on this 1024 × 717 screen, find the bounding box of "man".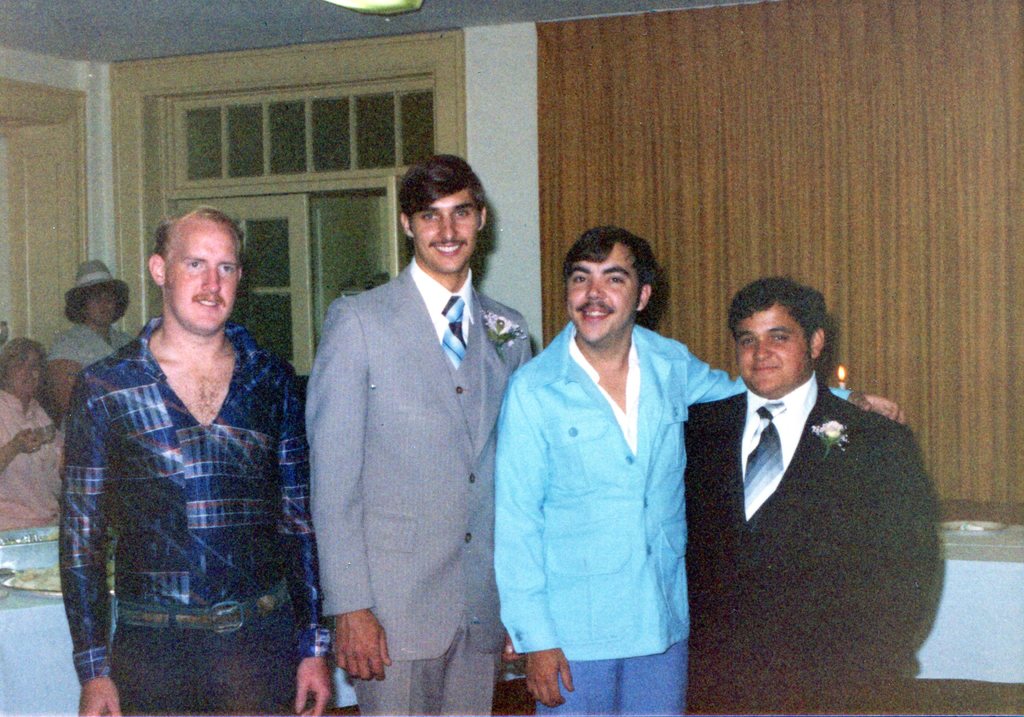
Bounding box: rect(59, 203, 333, 716).
